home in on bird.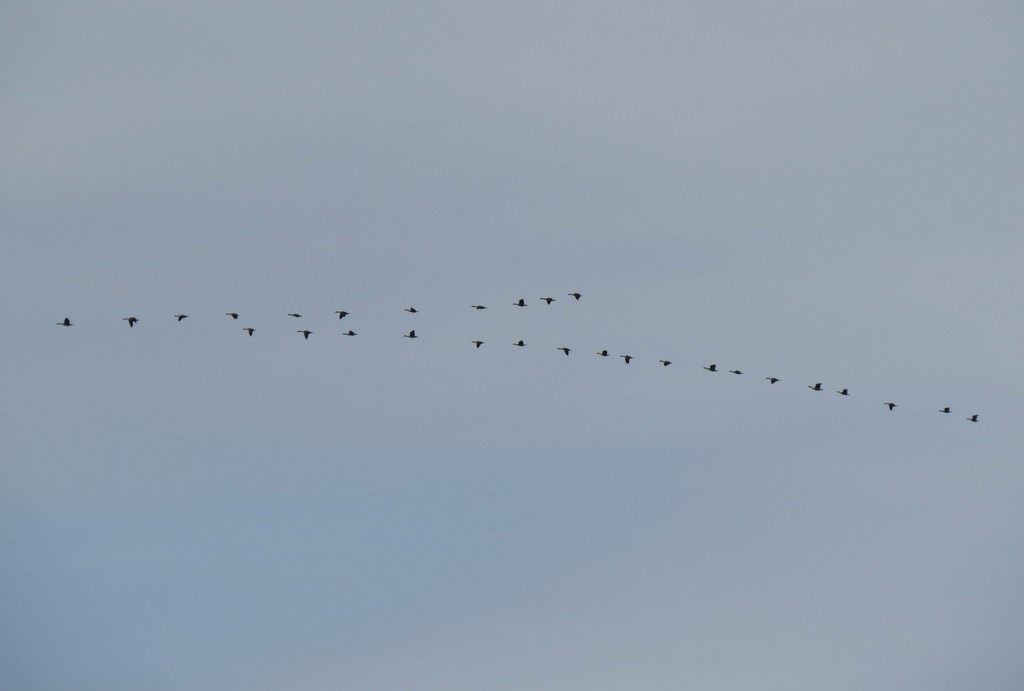
Homed in at bbox=(600, 350, 614, 357).
